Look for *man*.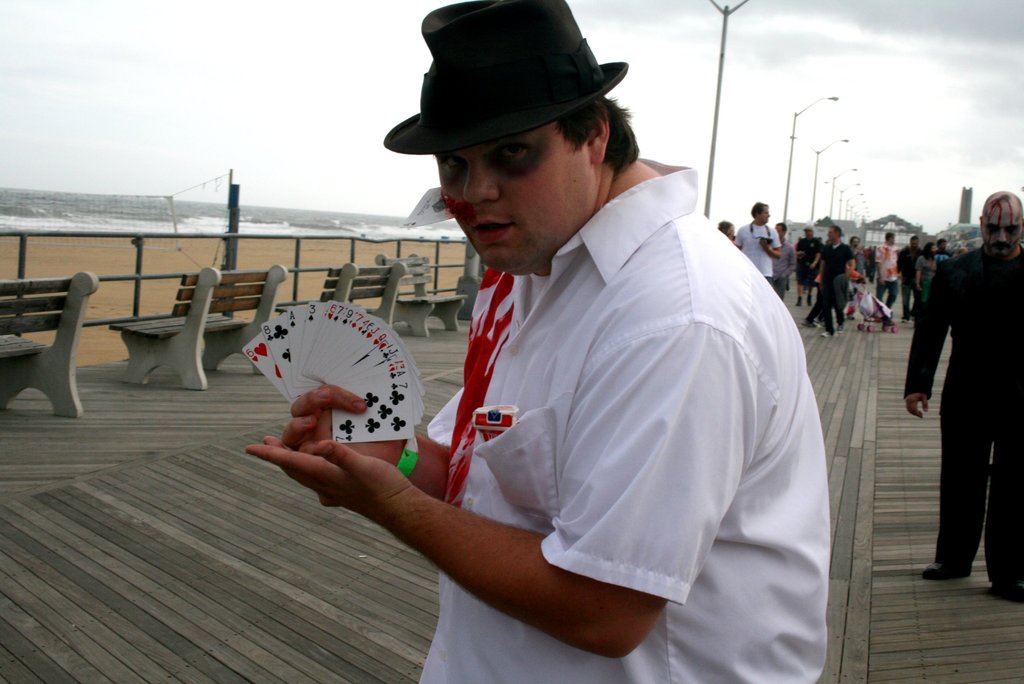
Found: region(870, 227, 904, 314).
